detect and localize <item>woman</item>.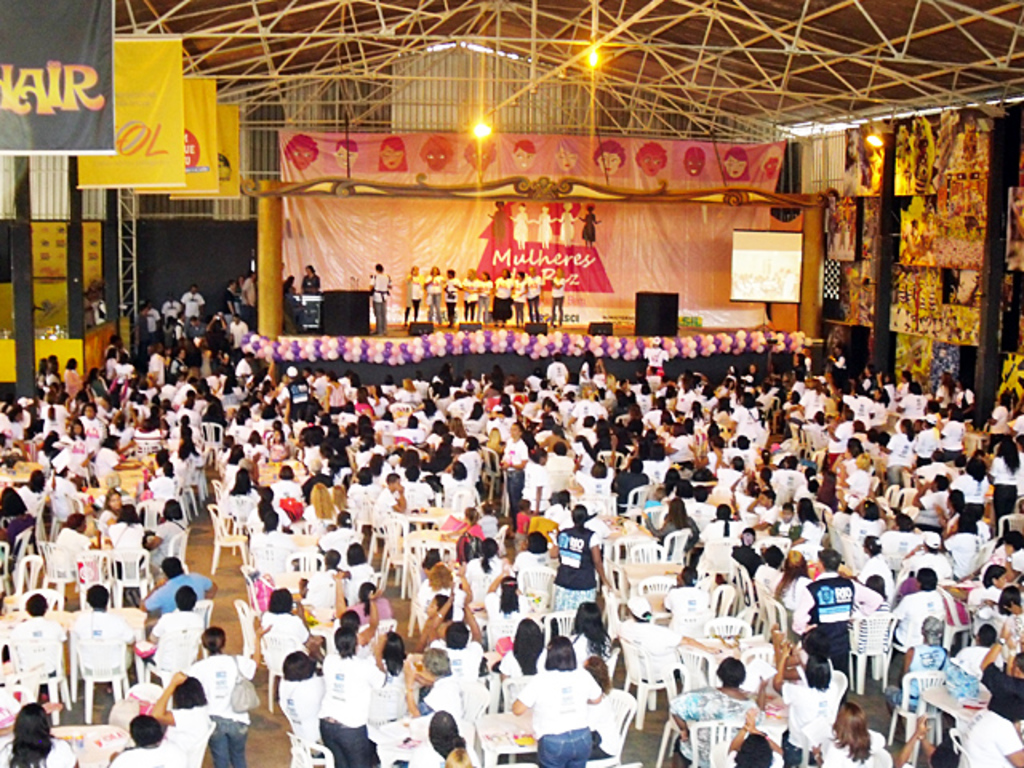
Localized at rect(704, 424, 723, 453).
